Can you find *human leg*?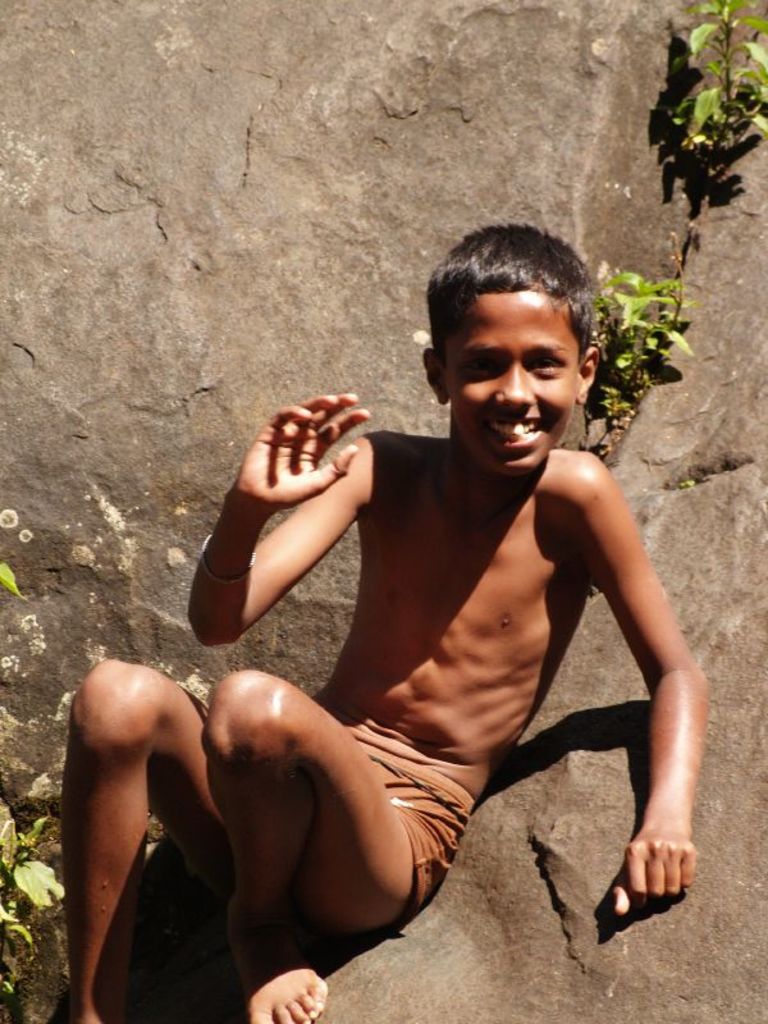
Yes, bounding box: <box>67,655,239,1023</box>.
